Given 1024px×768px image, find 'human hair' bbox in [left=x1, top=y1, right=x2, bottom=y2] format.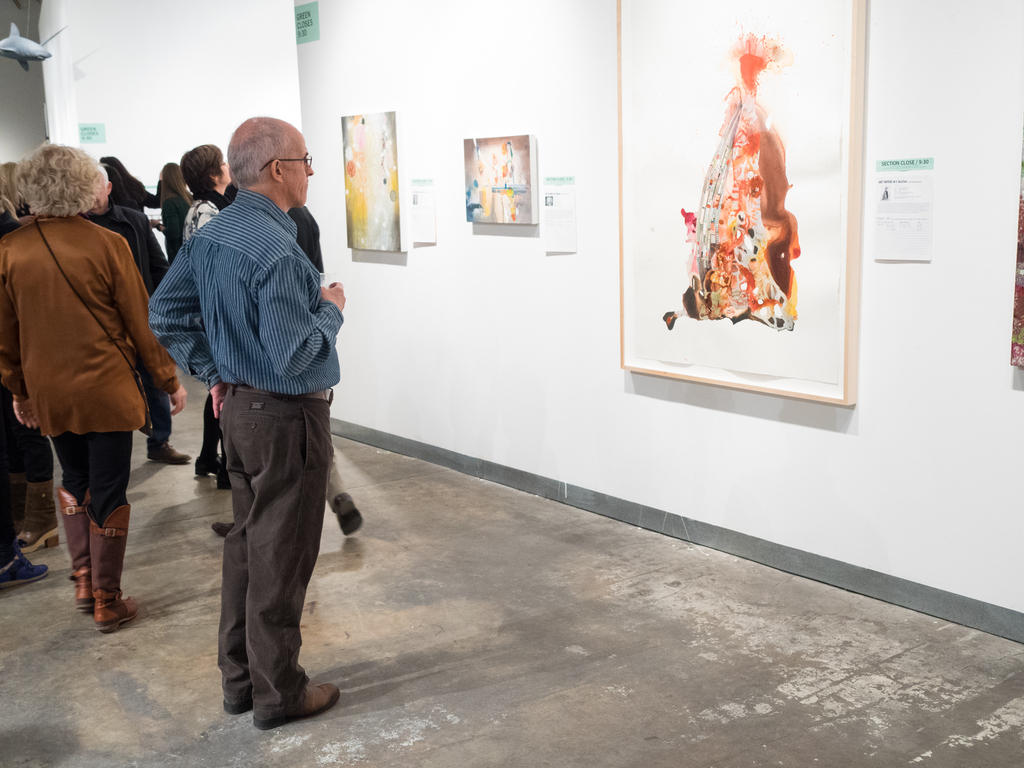
[left=158, top=161, right=181, bottom=197].
